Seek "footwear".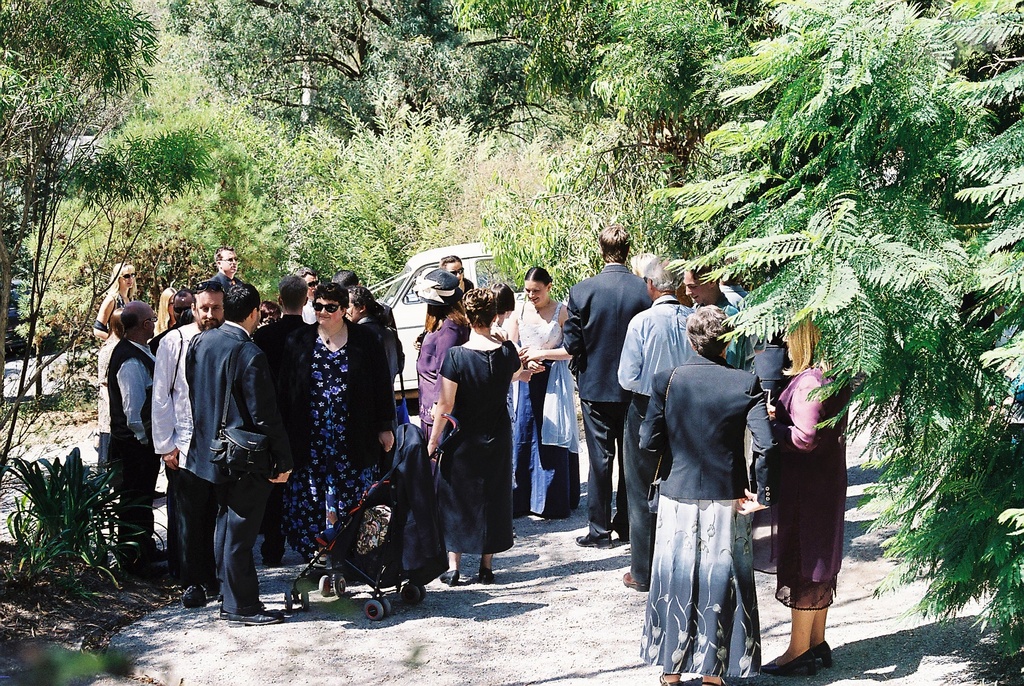
227,610,290,625.
